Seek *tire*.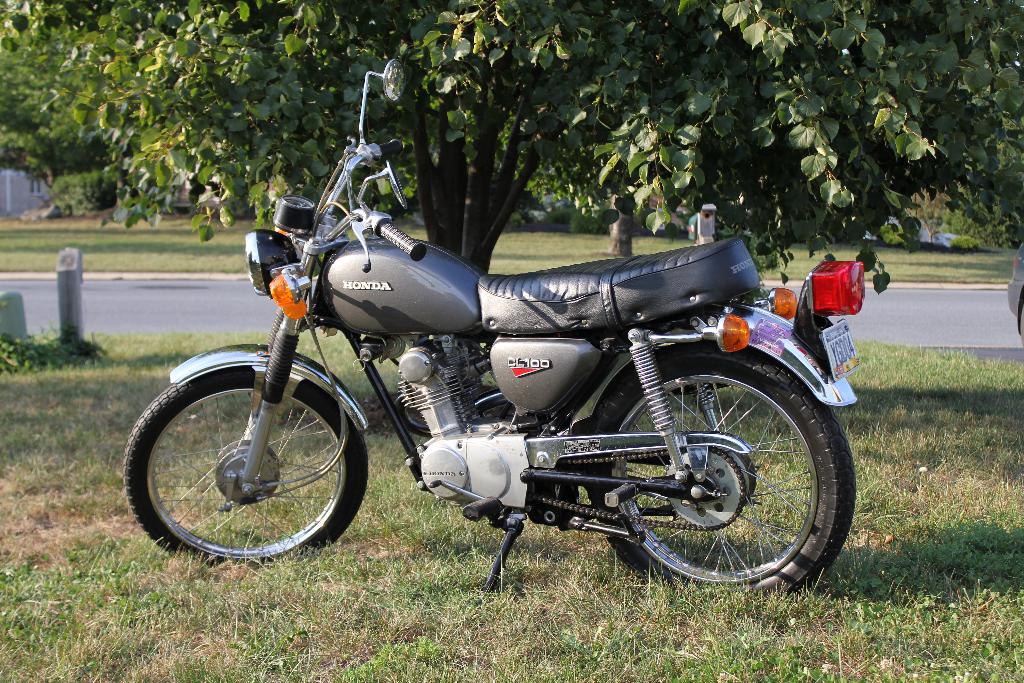
125/342/373/565.
